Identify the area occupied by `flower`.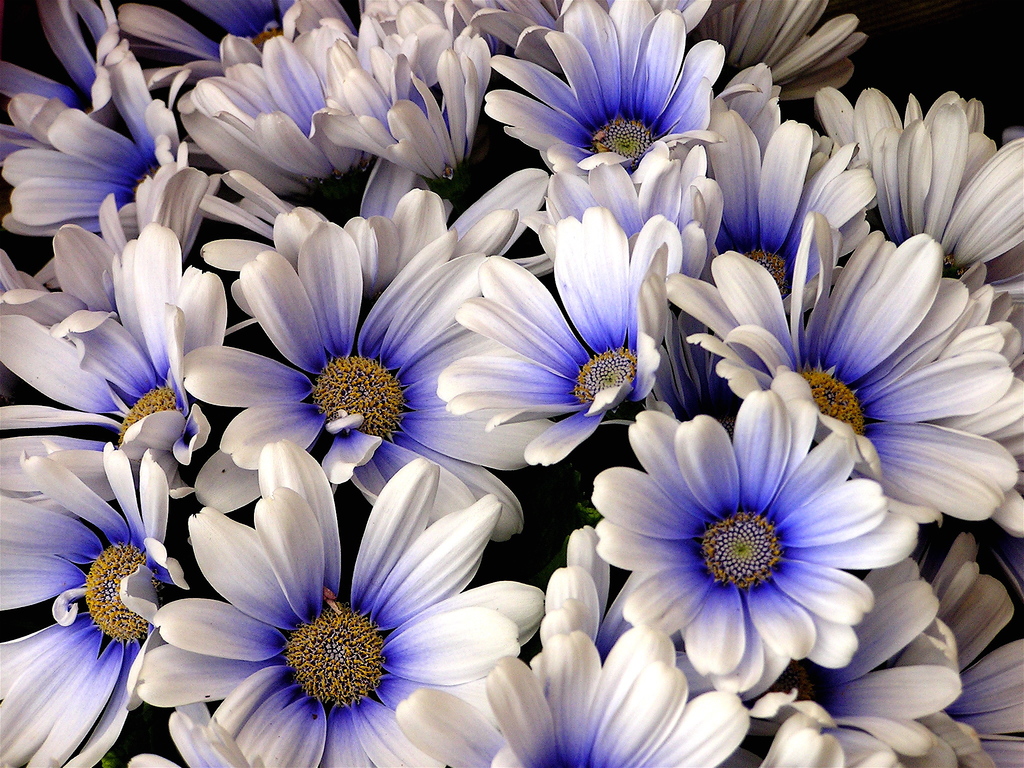
Area: bbox(742, 557, 969, 767).
